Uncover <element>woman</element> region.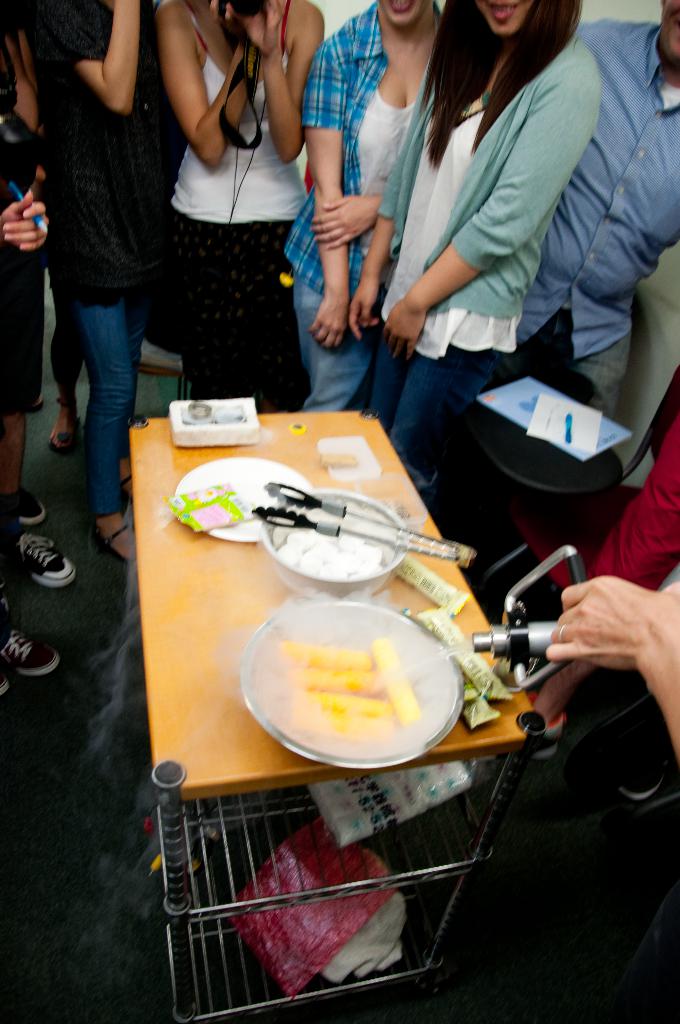
Uncovered: bbox=[351, 0, 606, 468].
